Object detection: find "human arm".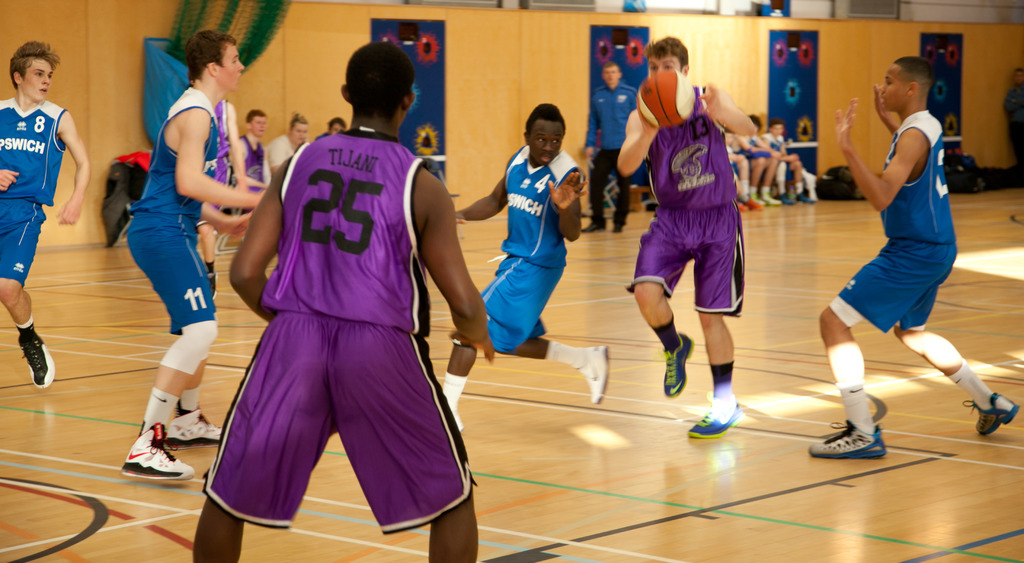
0 167 22 192.
